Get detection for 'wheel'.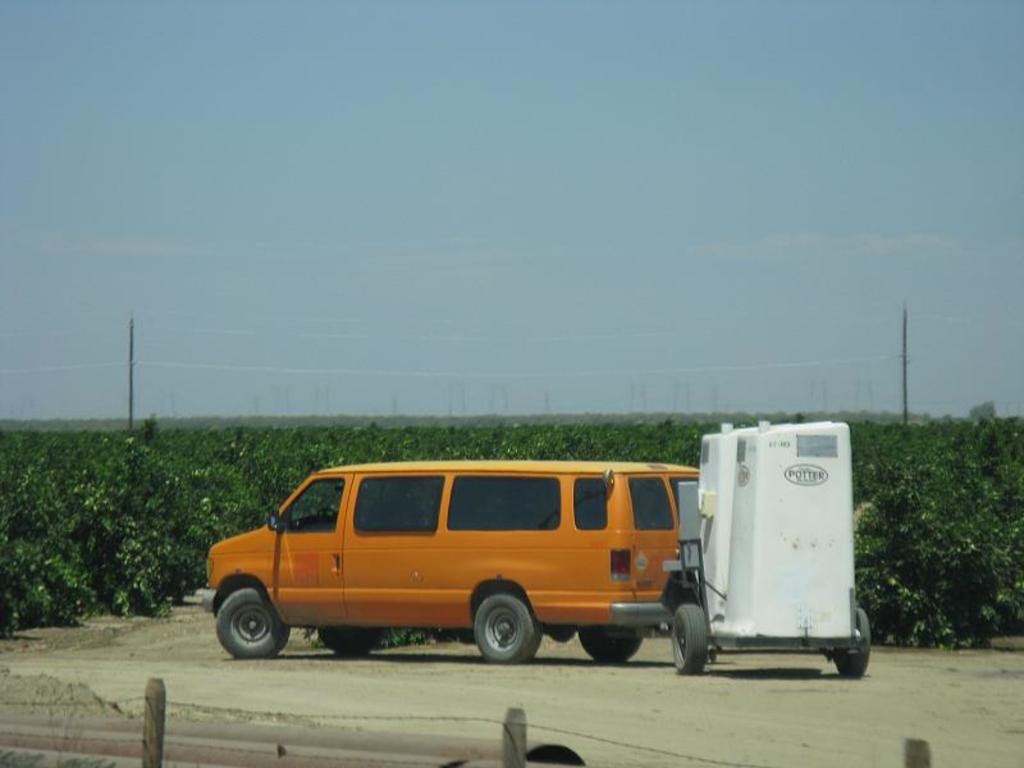
Detection: 668:603:713:675.
